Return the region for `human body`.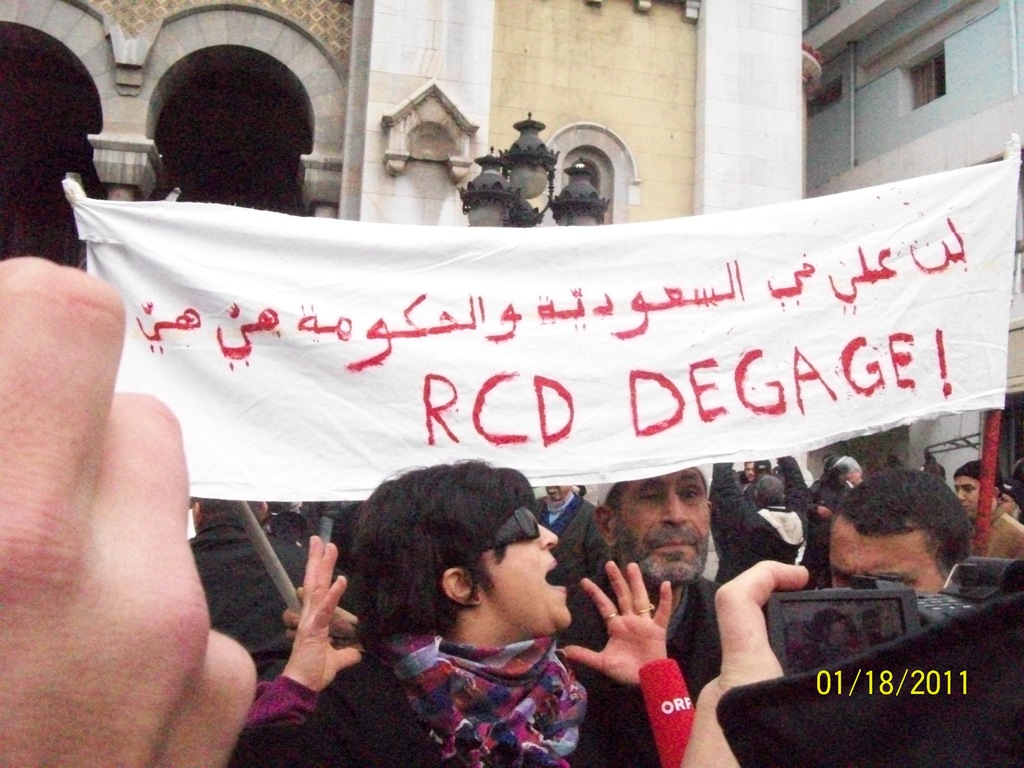
<box>761,474,802,560</box>.
